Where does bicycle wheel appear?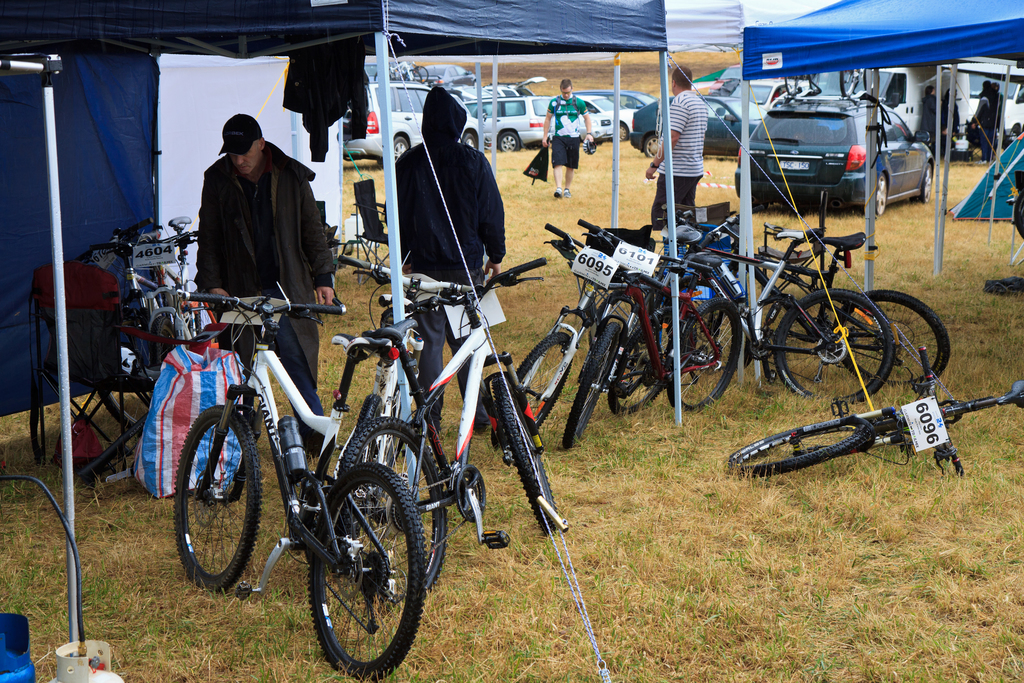
Appears at {"x1": 494, "y1": 372, "x2": 560, "y2": 538}.
